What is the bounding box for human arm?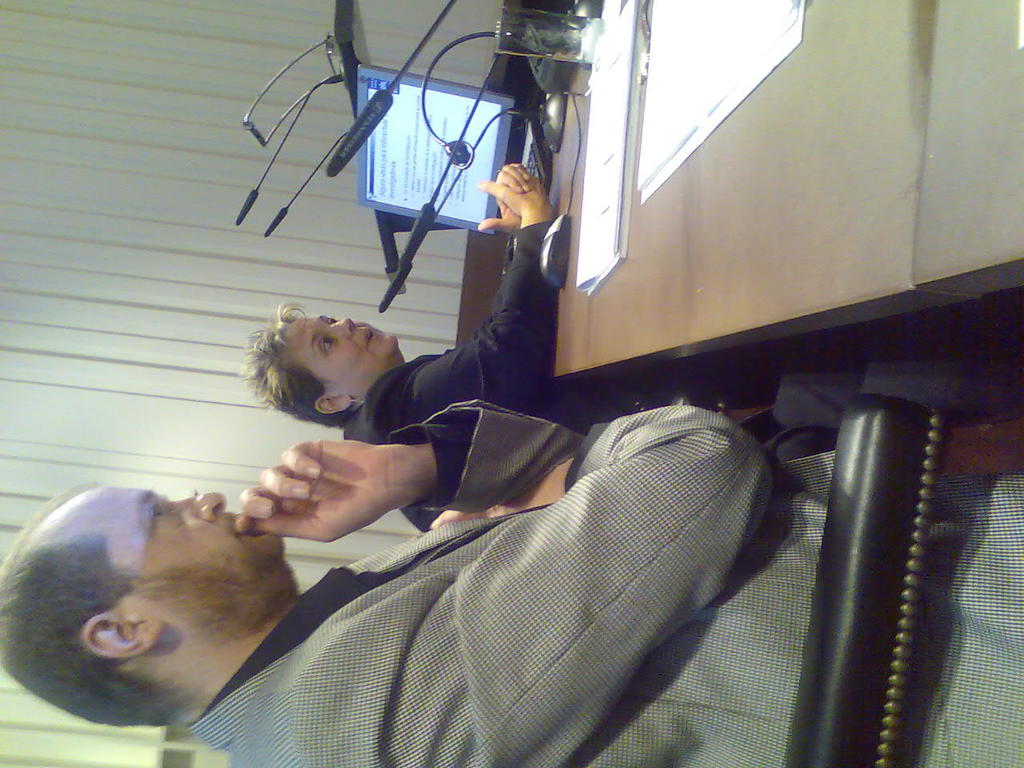
BBox(234, 413, 587, 511).
